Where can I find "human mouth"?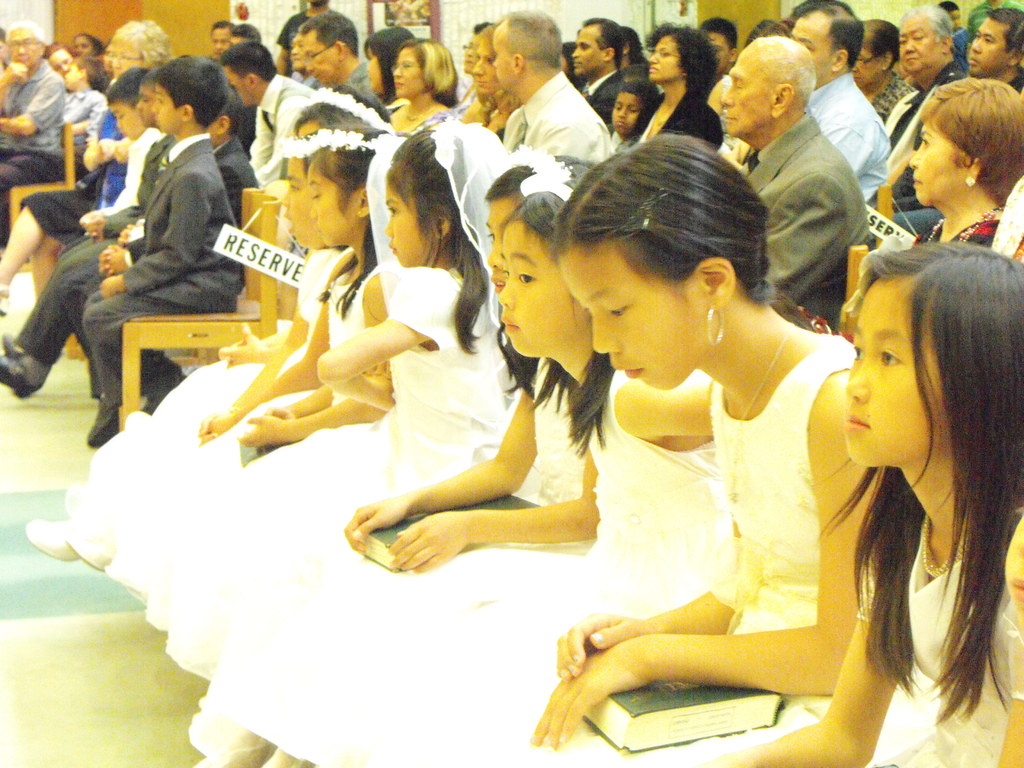
You can find it at pyautogui.locateOnScreen(906, 56, 925, 62).
